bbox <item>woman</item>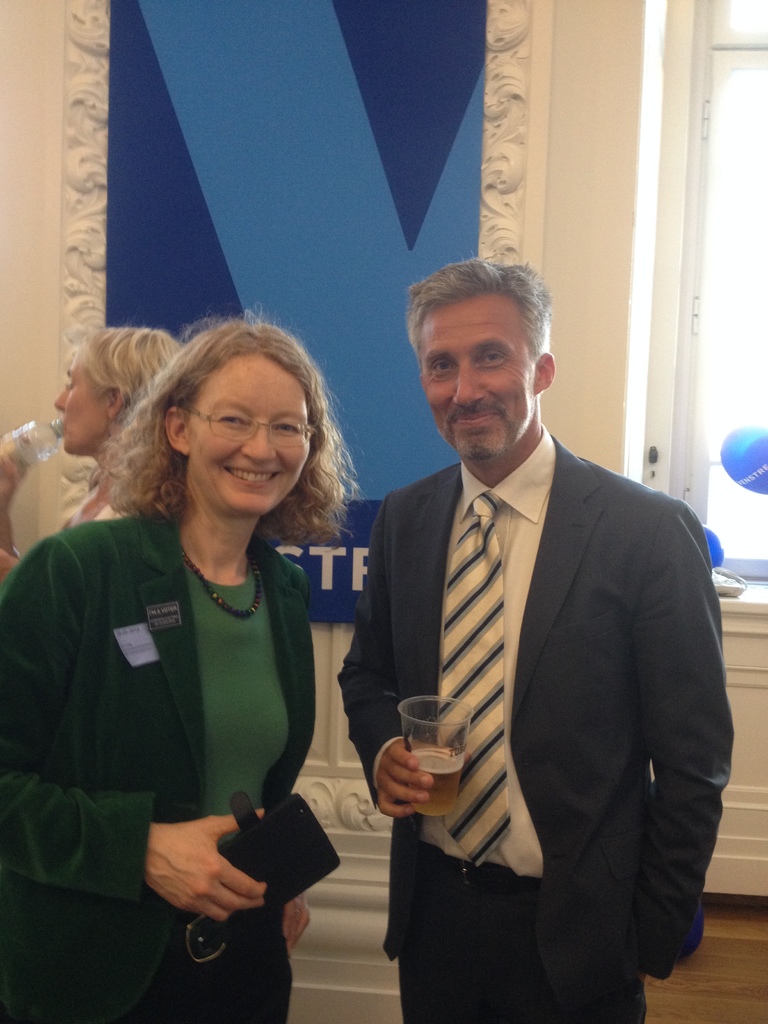
0,311,182,593
